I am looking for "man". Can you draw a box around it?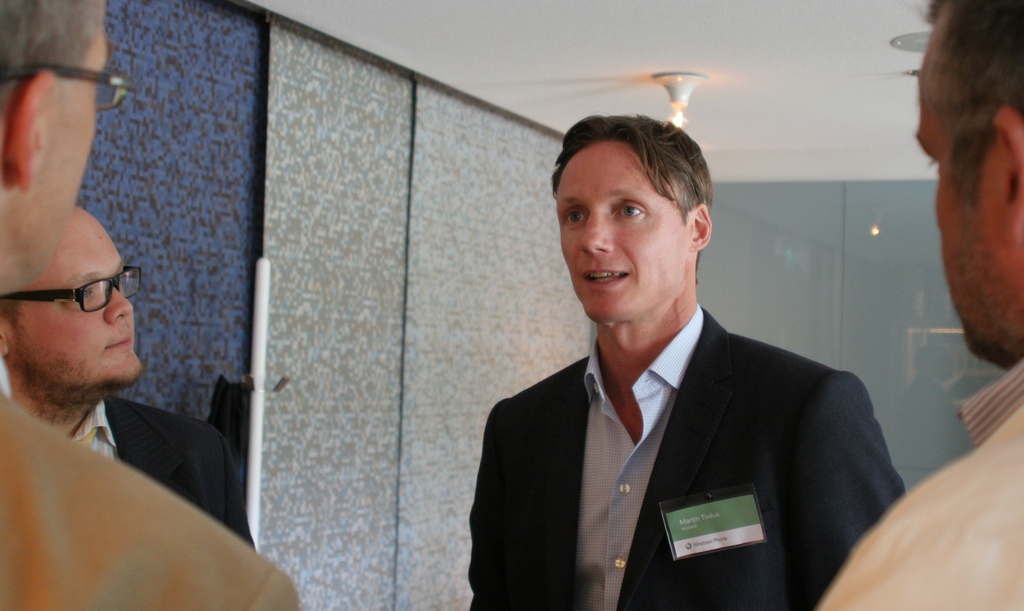
Sure, the bounding box is left=467, top=114, right=902, bottom=610.
